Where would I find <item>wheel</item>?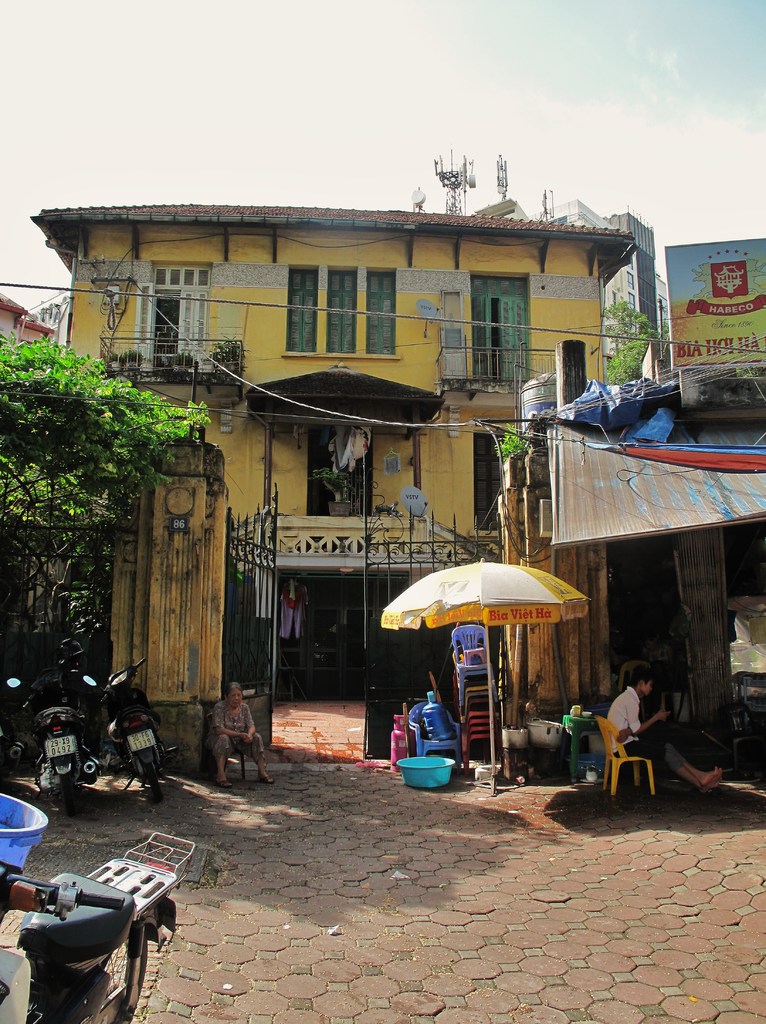
At rect(143, 764, 162, 800).
